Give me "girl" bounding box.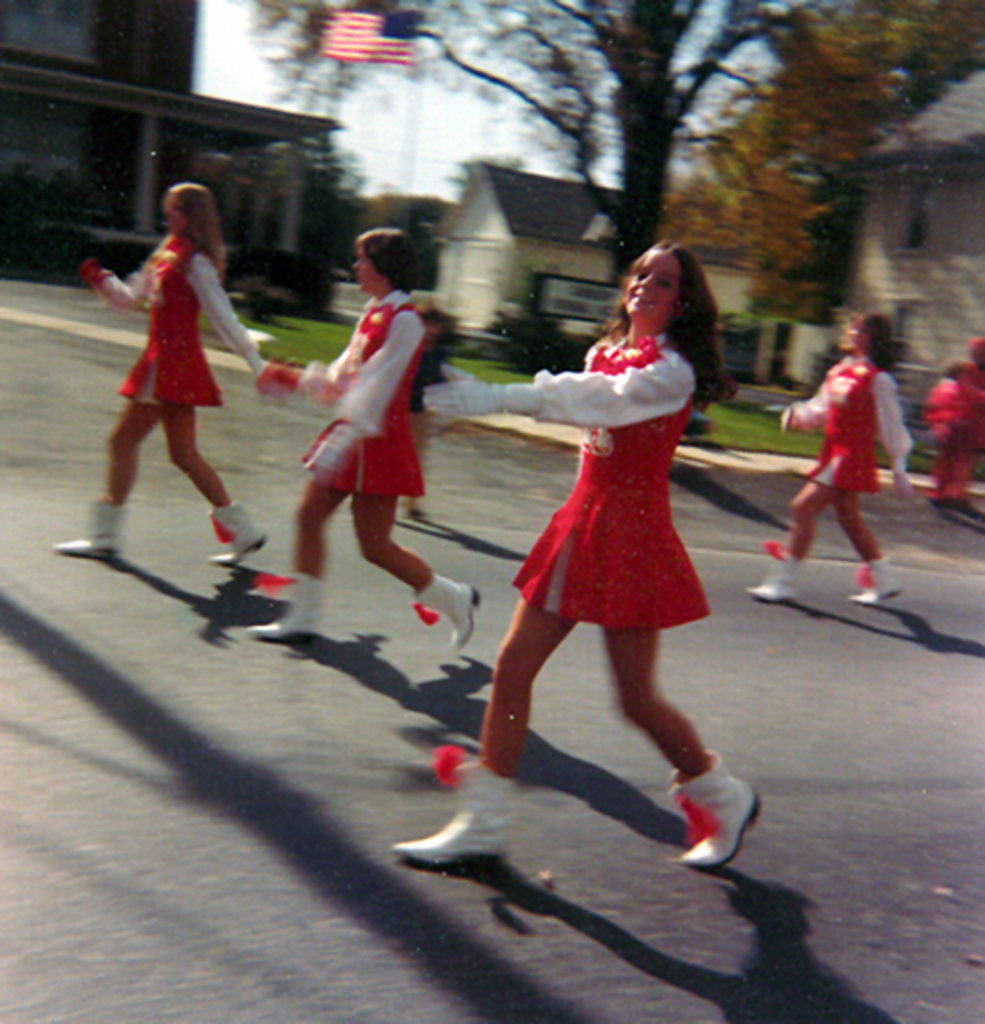
{"x1": 741, "y1": 303, "x2": 916, "y2": 599}.
